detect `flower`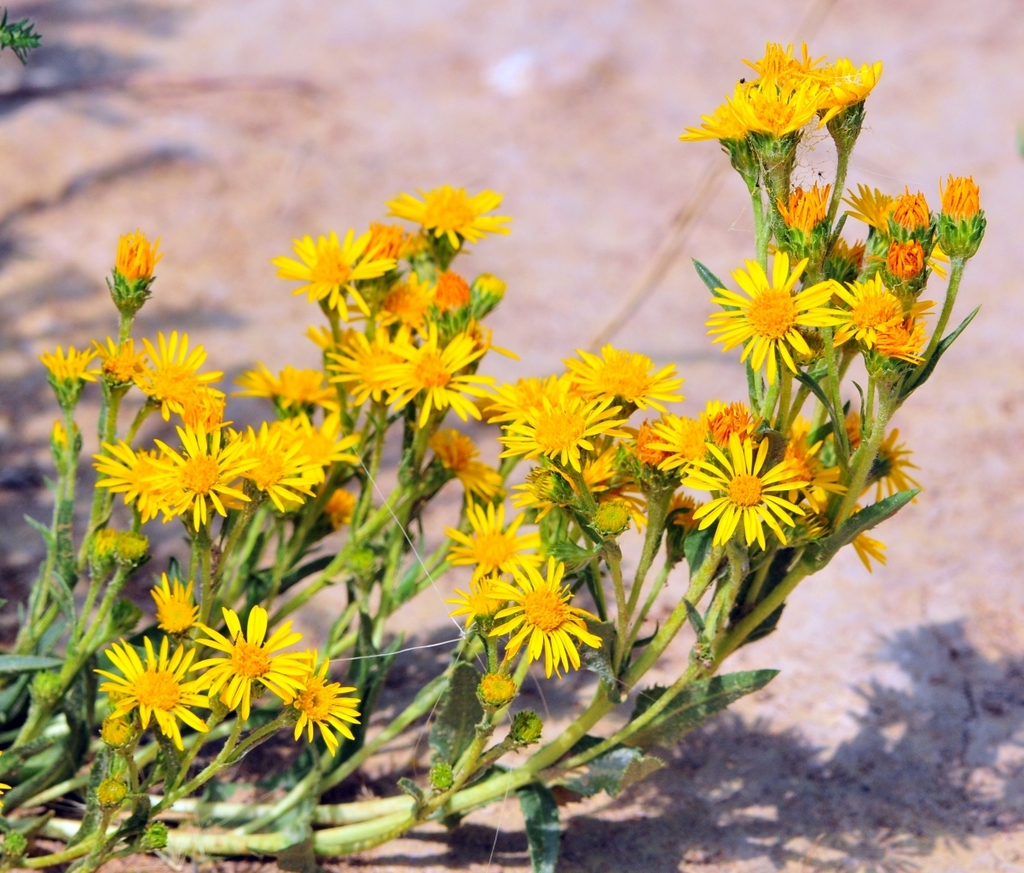
rect(496, 388, 633, 477)
